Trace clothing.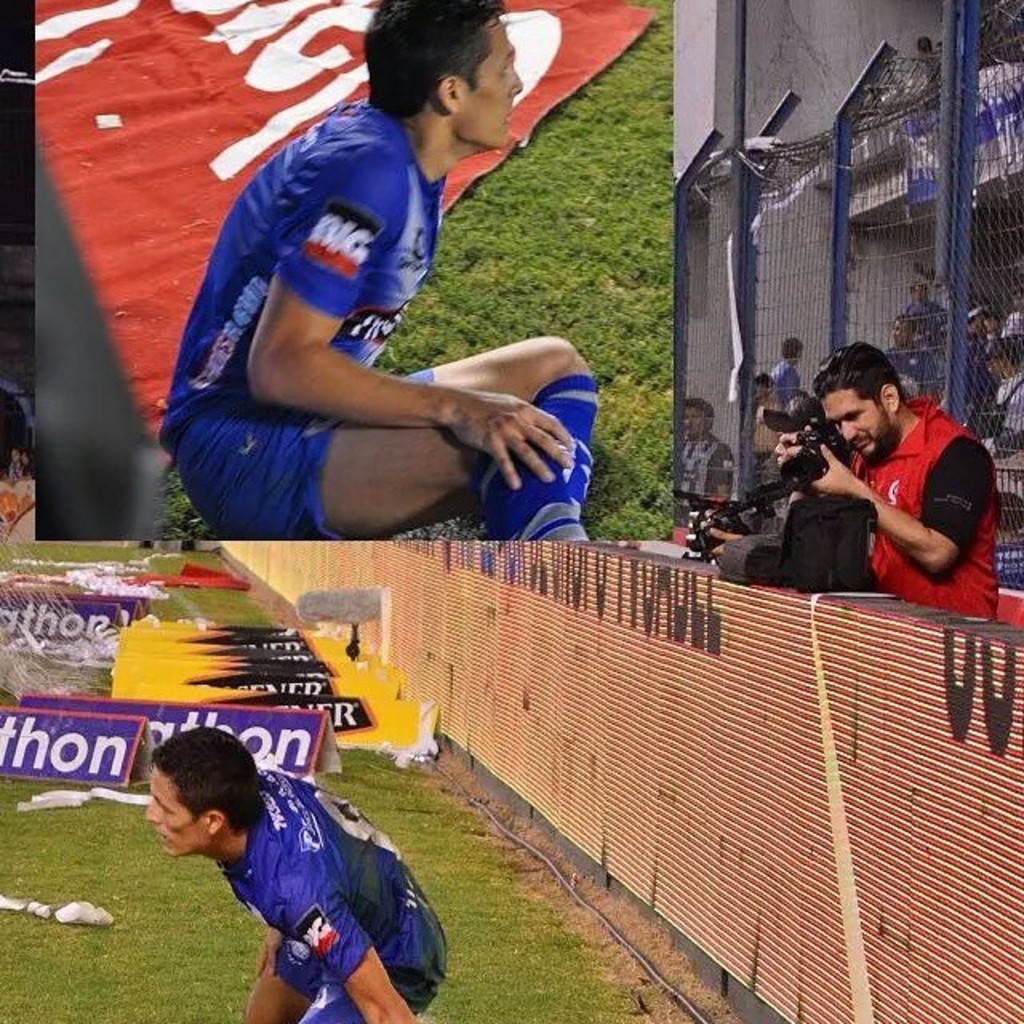
Traced to (left=845, top=386, right=1000, bottom=622).
